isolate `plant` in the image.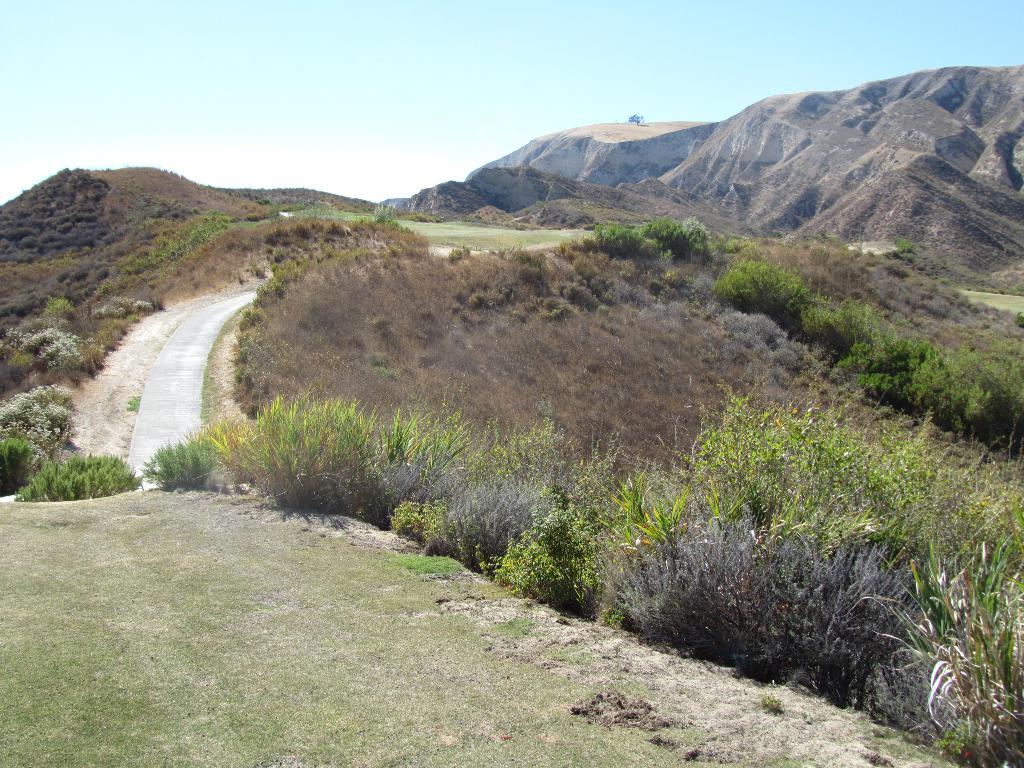
Isolated region: l=182, t=394, r=387, b=542.
